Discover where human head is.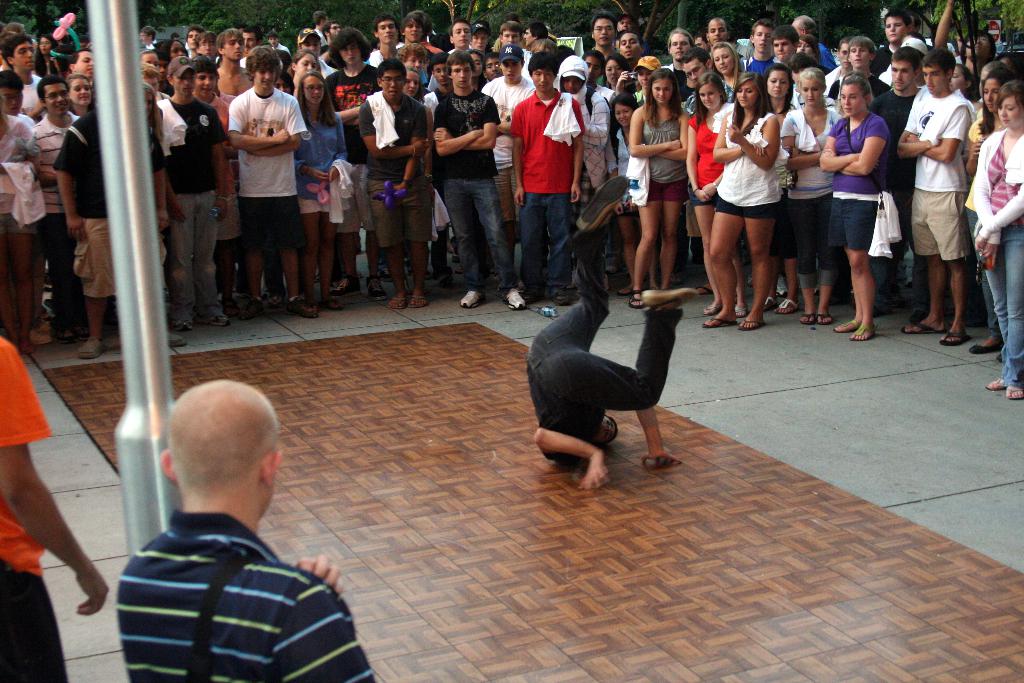
Discovered at [x1=605, y1=53, x2=624, y2=82].
